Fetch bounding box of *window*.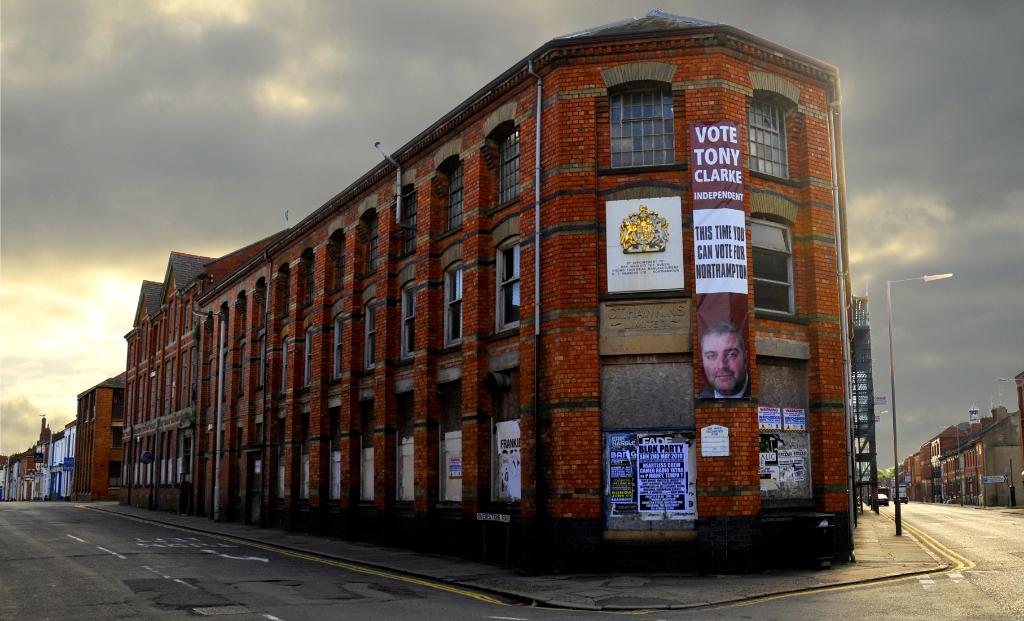
Bbox: detection(749, 98, 791, 182).
